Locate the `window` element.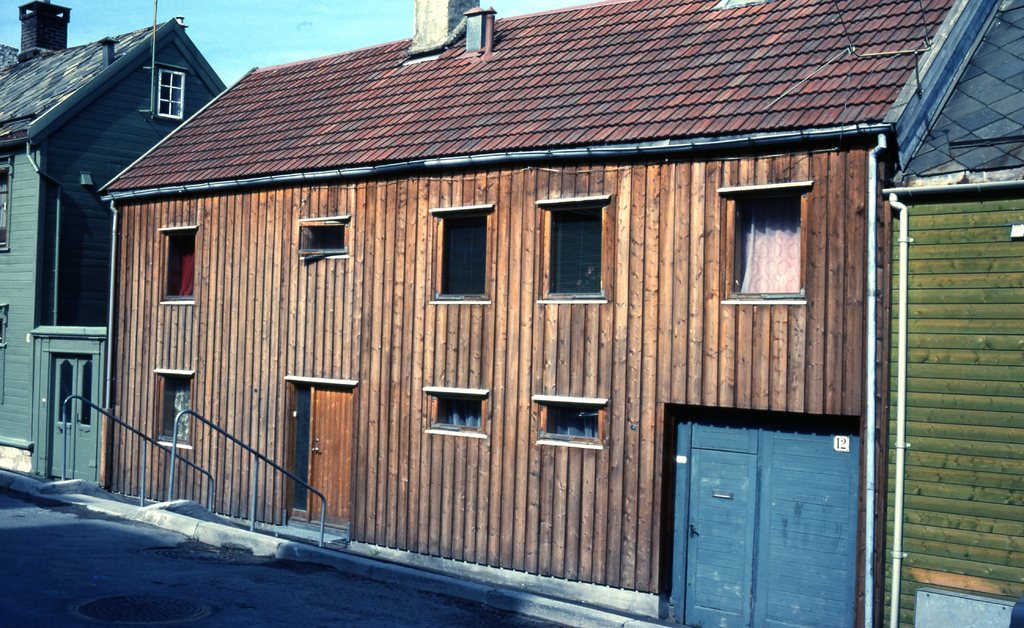
Element bbox: 156 223 200 307.
